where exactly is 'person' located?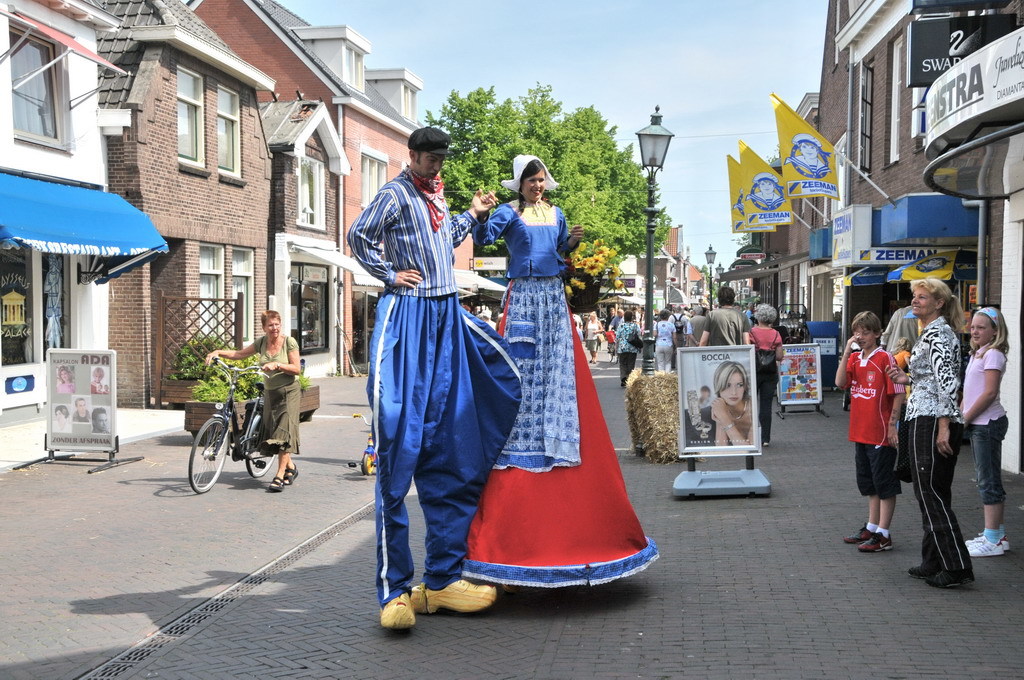
Its bounding box is 476:310:494:331.
